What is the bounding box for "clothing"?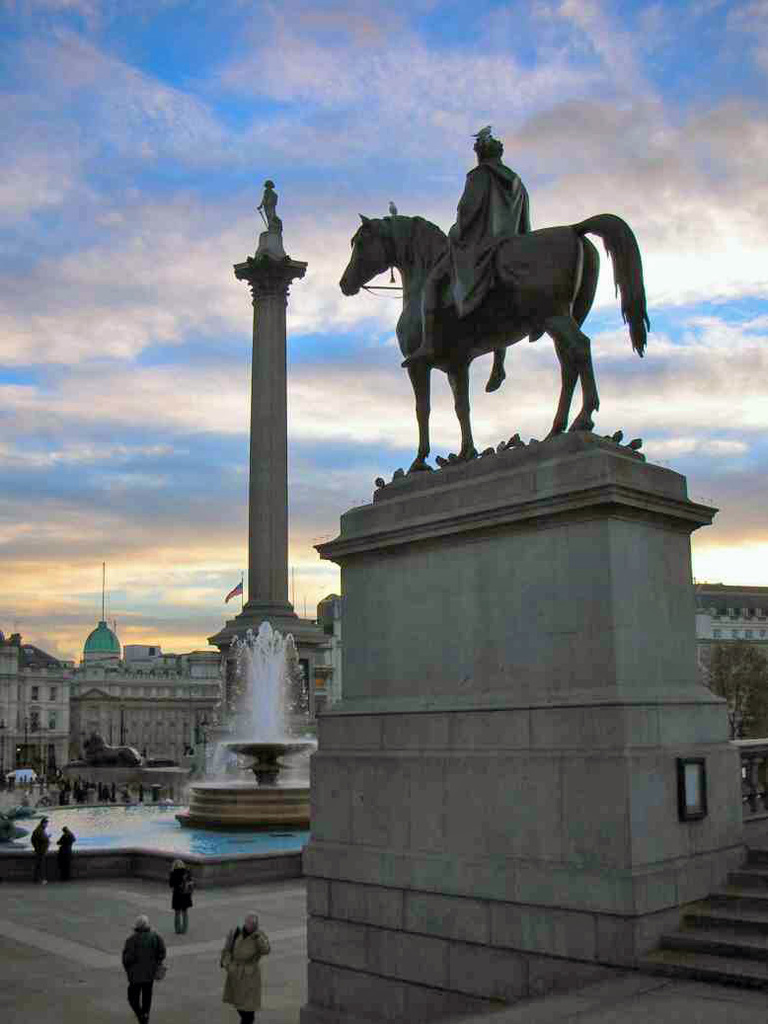
bbox=(223, 928, 272, 1019).
